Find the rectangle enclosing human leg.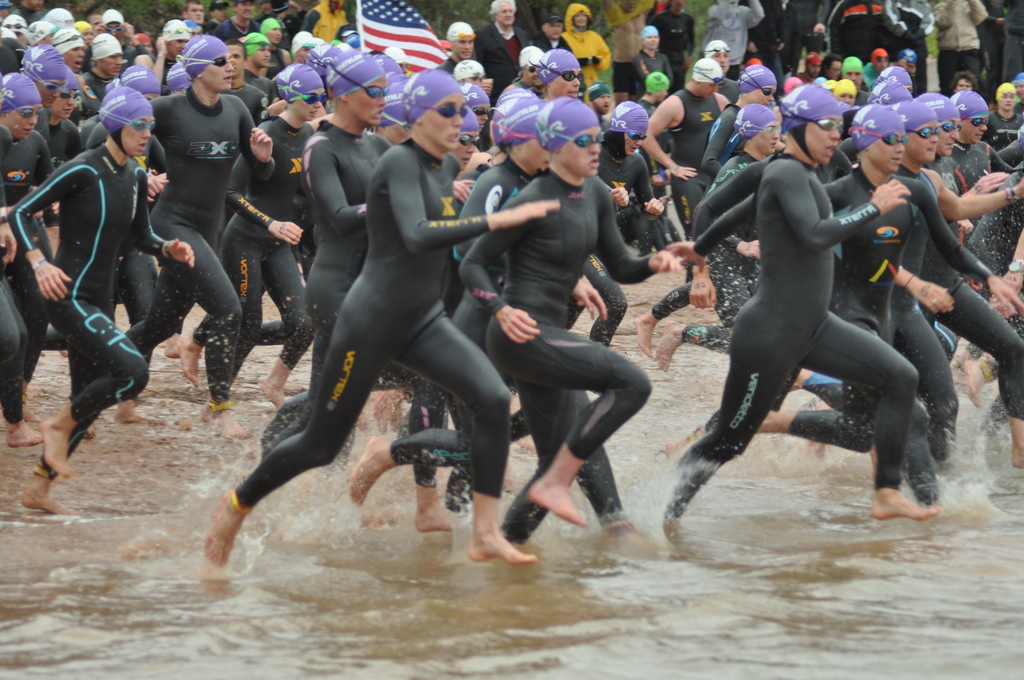
bbox(179, 327, 207, 376).
